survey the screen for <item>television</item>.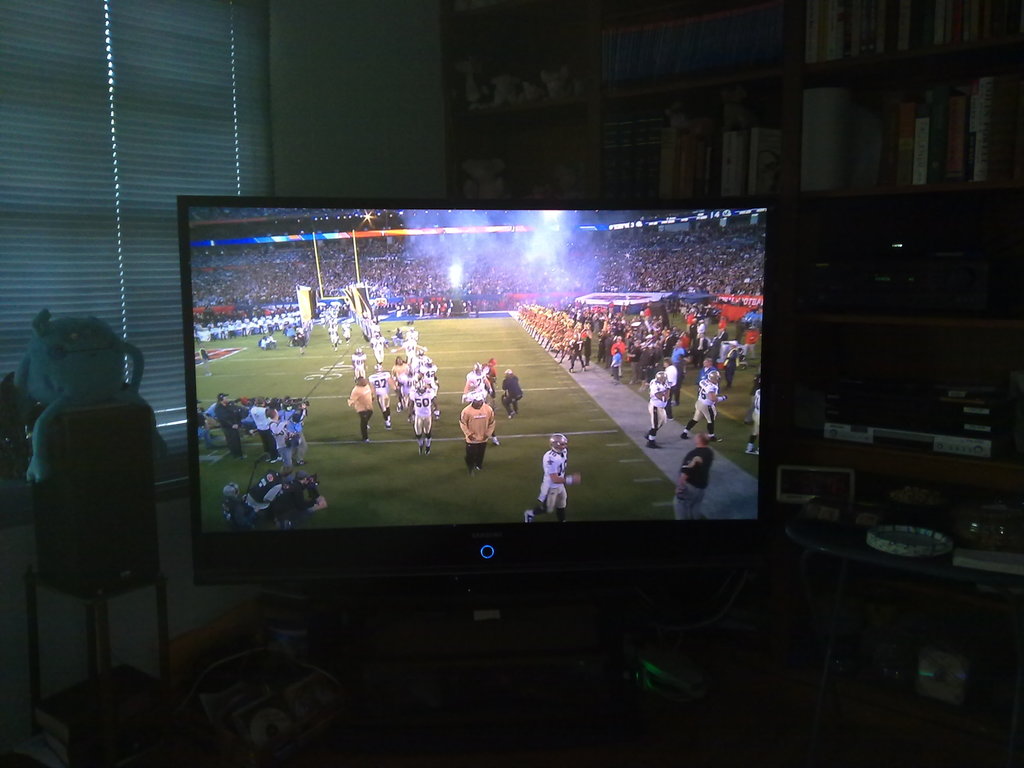
Survey found: rect(175, 195, 781, 592).
